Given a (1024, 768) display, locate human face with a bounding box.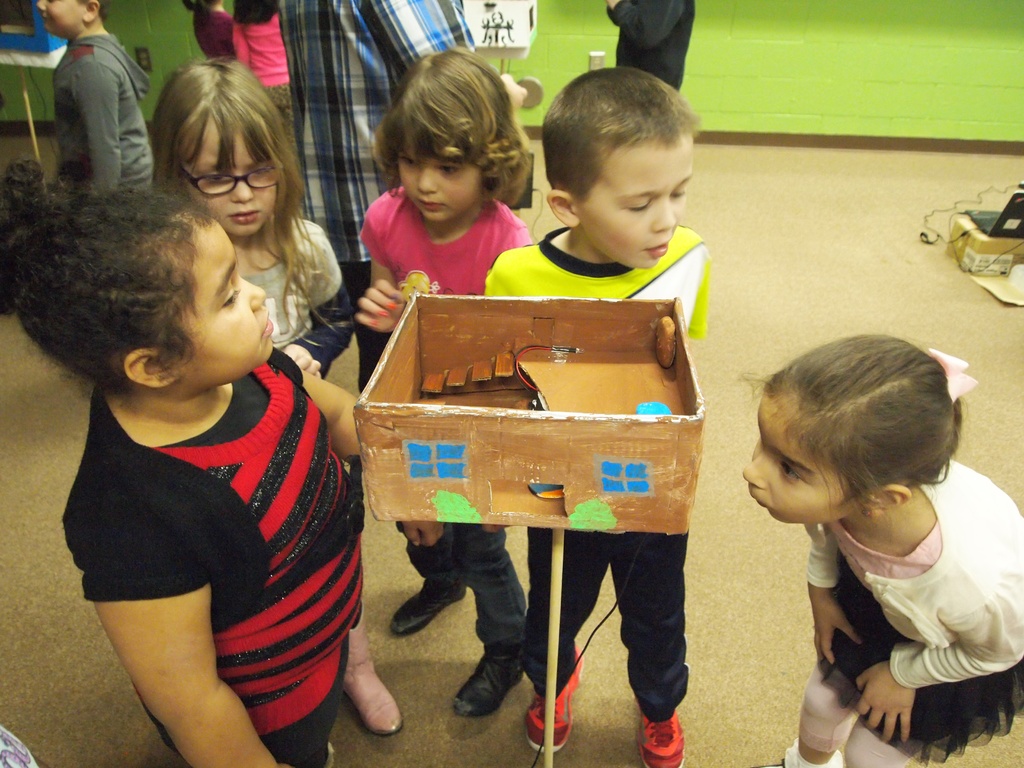
Located: (36, 0, 85, 36).
